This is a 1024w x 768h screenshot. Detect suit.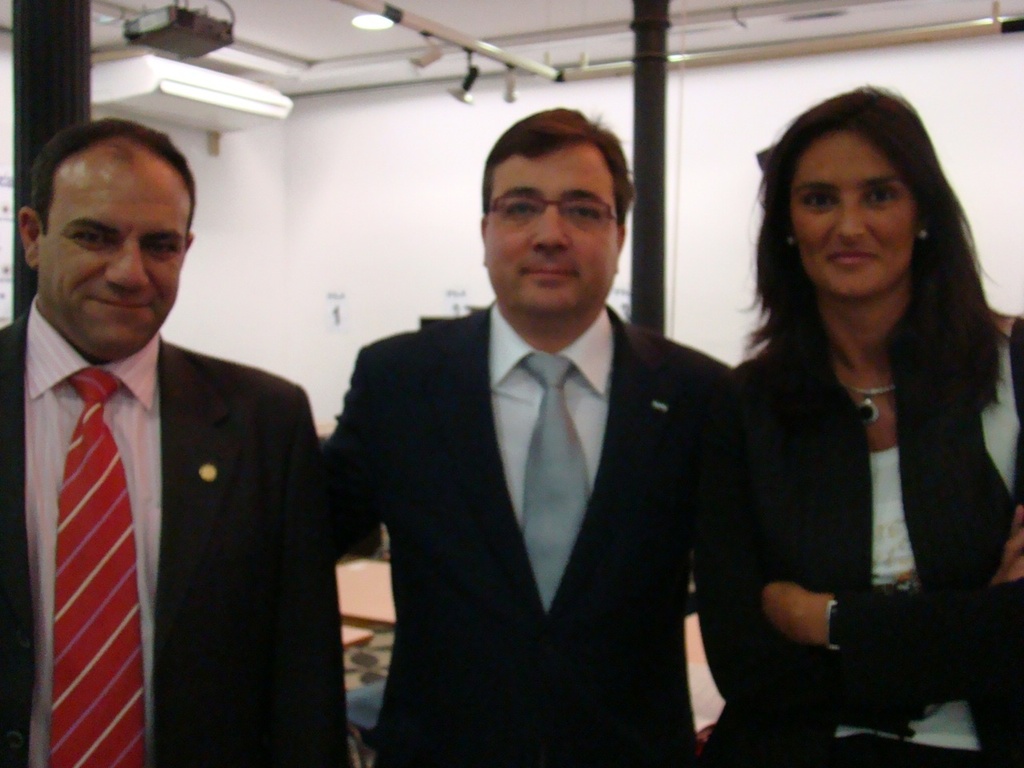
(x1=2, y1=208, x2=340, y2=767).
